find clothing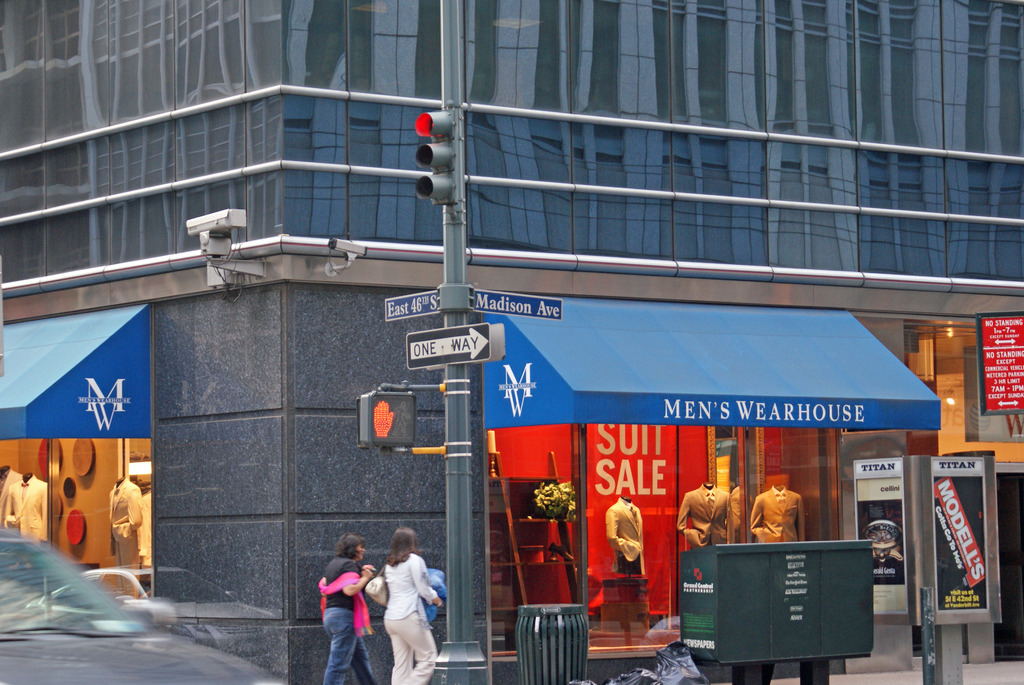
<region>748, 484, 802, 548</region>
